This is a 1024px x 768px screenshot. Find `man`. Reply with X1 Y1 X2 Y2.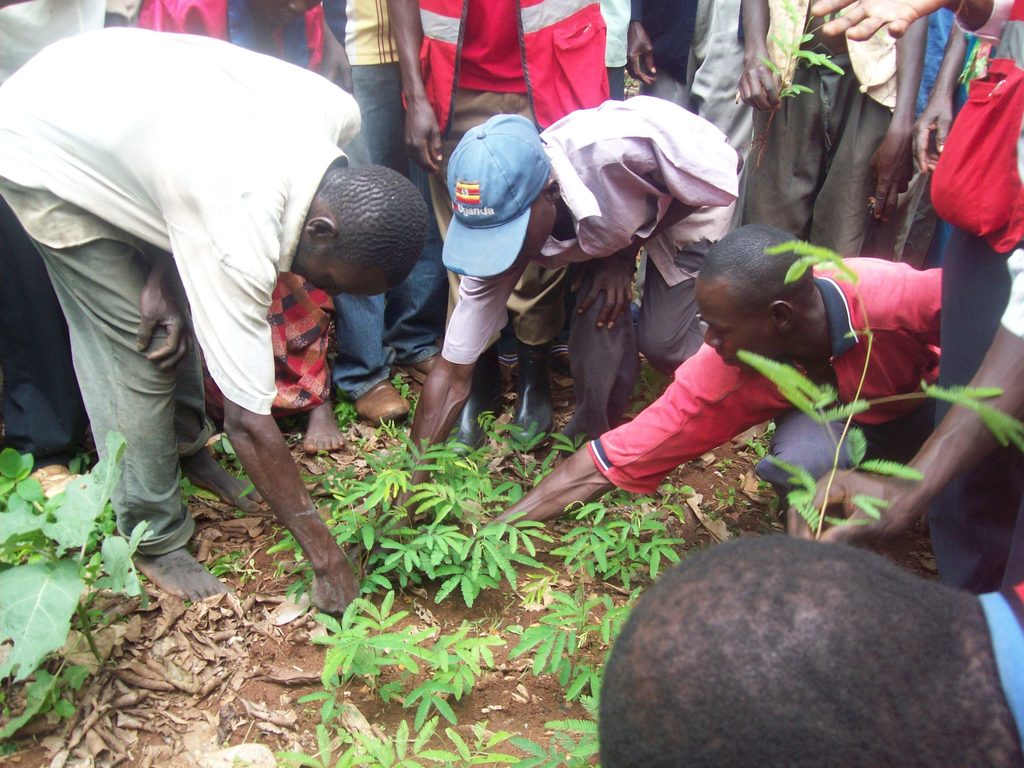
484 239 954 548.
